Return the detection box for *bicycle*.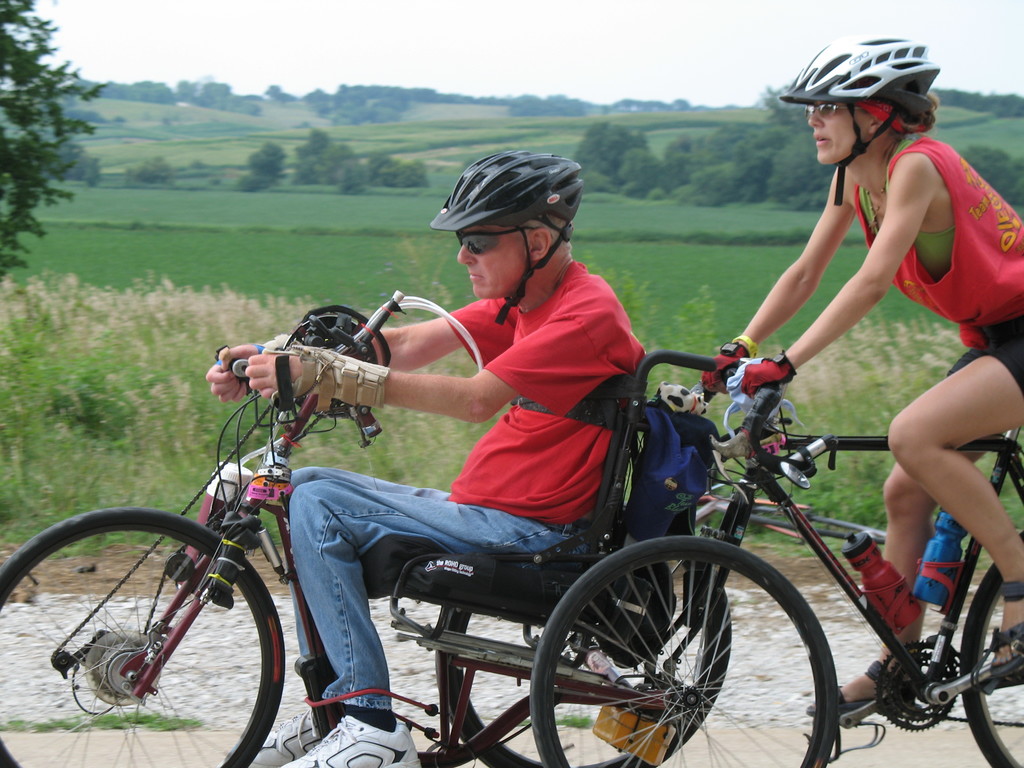
524/355/1018/755.
